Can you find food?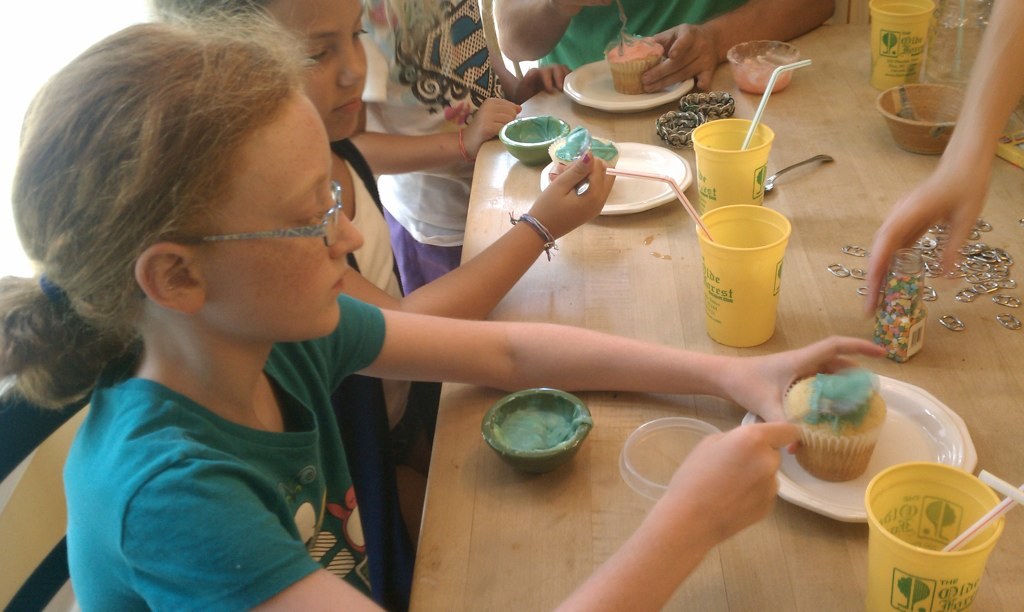
Yes, bounding box: 793:360:899:481.
